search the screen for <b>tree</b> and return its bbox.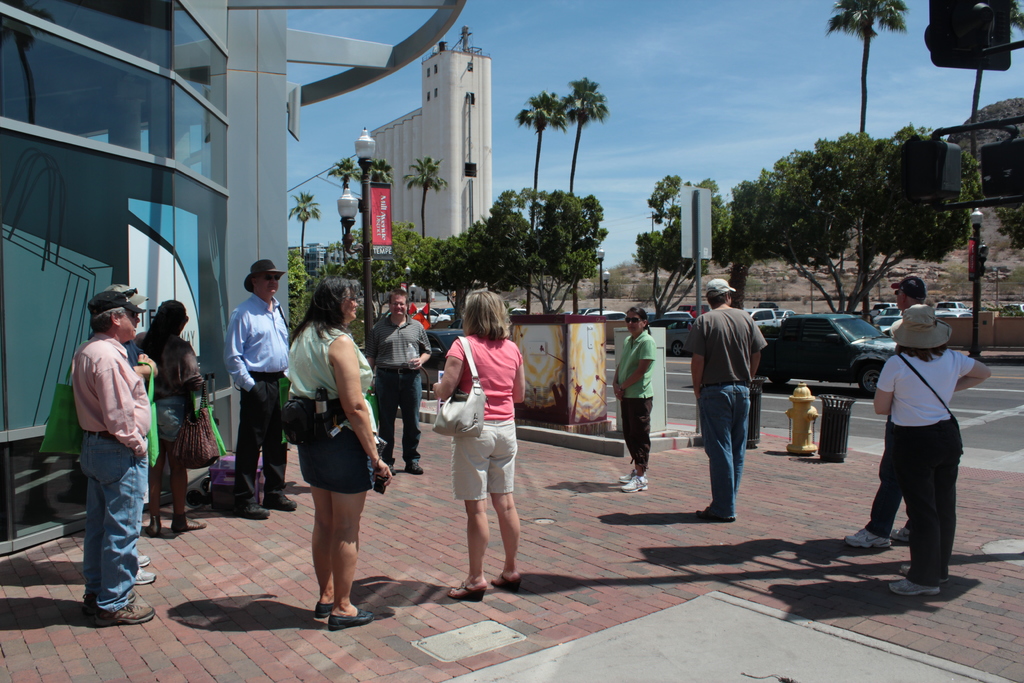
Found: rect(973, 0, 1023, 363).
